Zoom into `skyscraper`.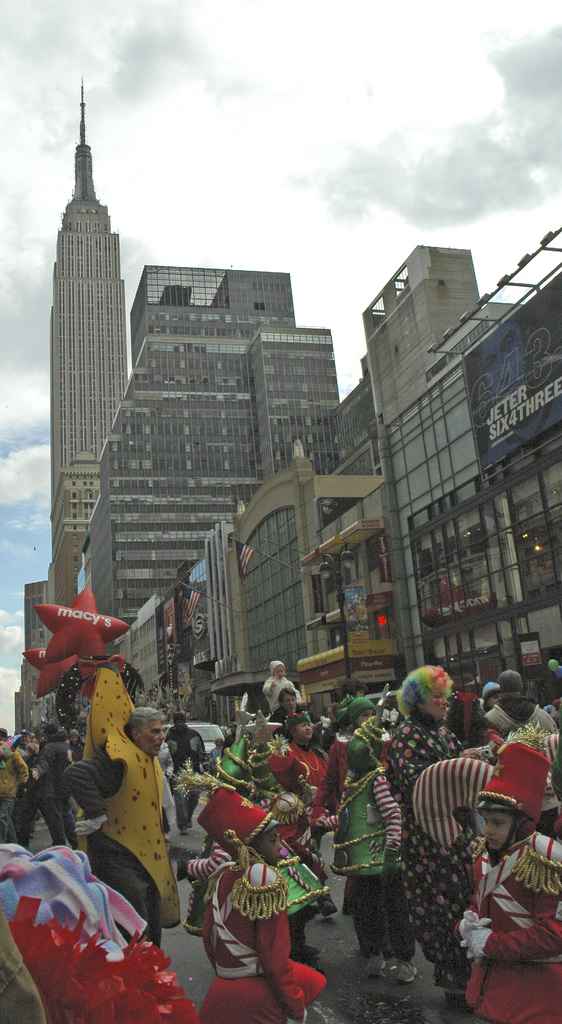
Zoom target: <box>31,72,156,627</box>.
